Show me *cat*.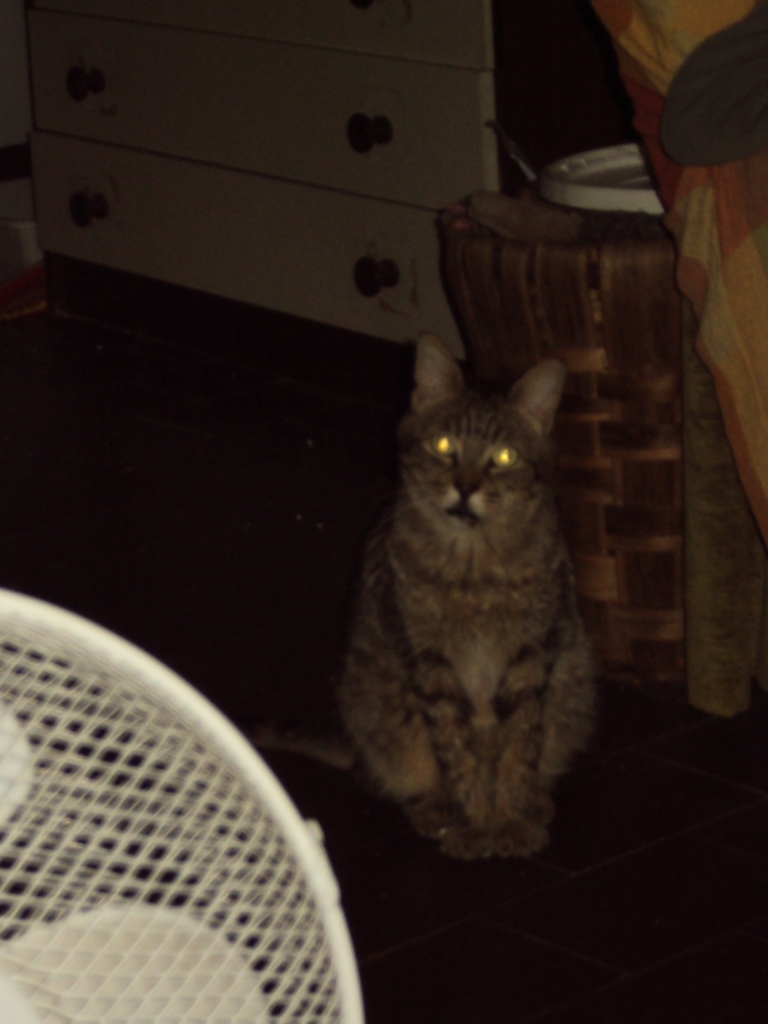
*cat* is here: left=334, top=312, right=603, bottom=862.
